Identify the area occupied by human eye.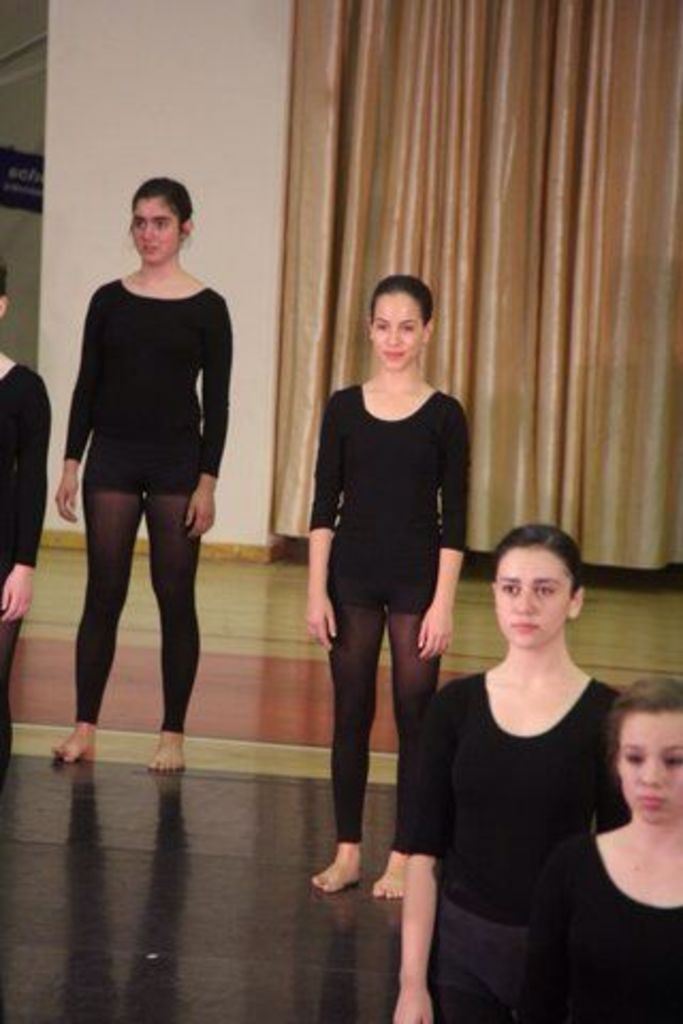
Area: box(497, 576, 521, 593).
